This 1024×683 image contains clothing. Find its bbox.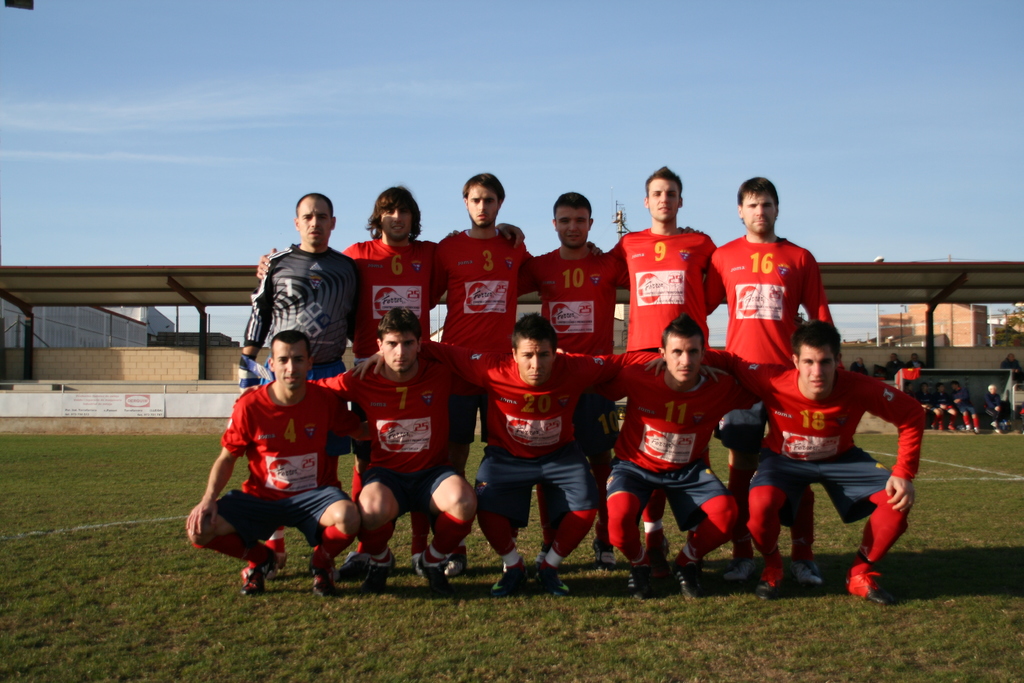
select_region(343, 367, 483, 532).
